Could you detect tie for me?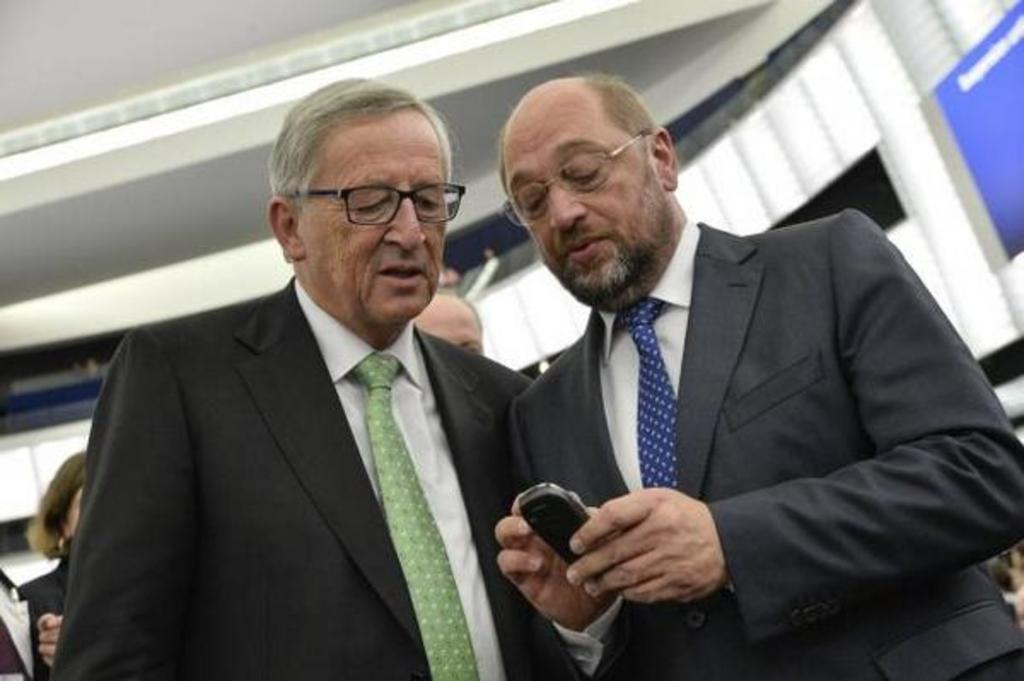
Detection result: x1=604 y1=300 x2=691 y2=497.
